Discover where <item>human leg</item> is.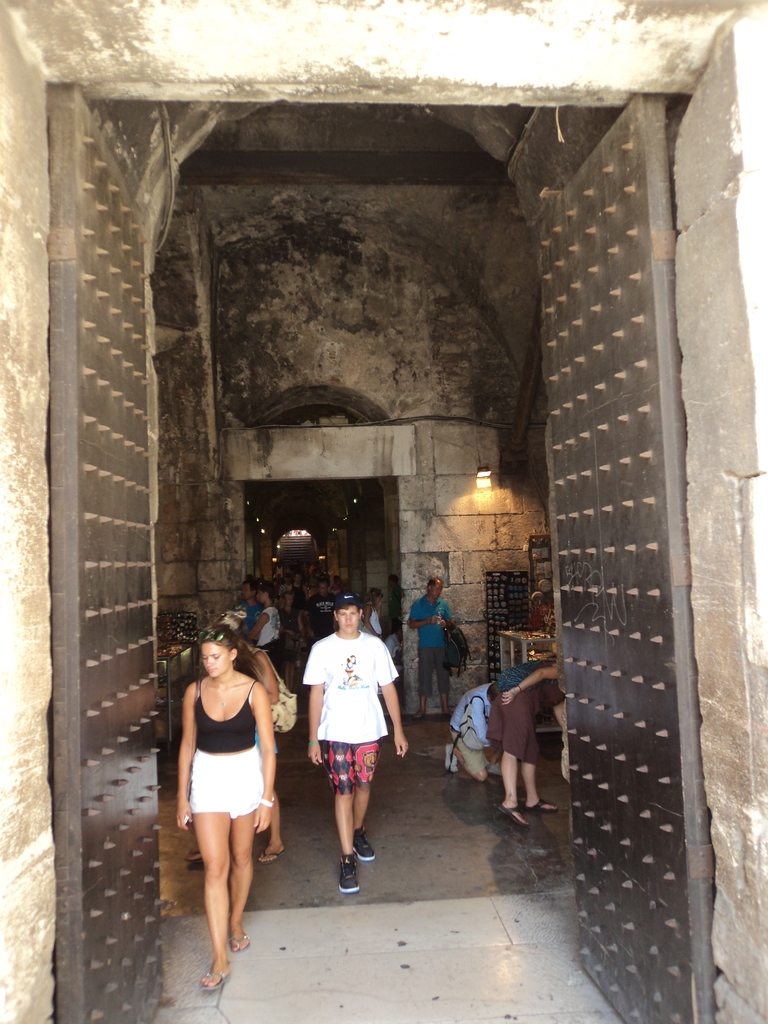
Discovered at select_region(412, 650, 440, 719).
